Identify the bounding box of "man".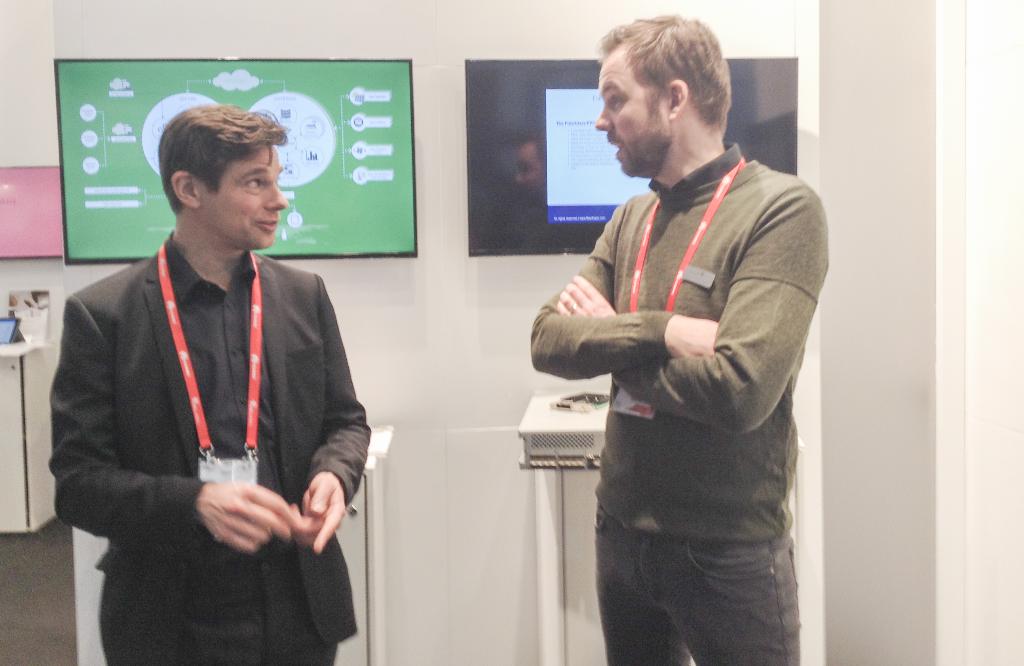
region(48, 102, 373, 665).
